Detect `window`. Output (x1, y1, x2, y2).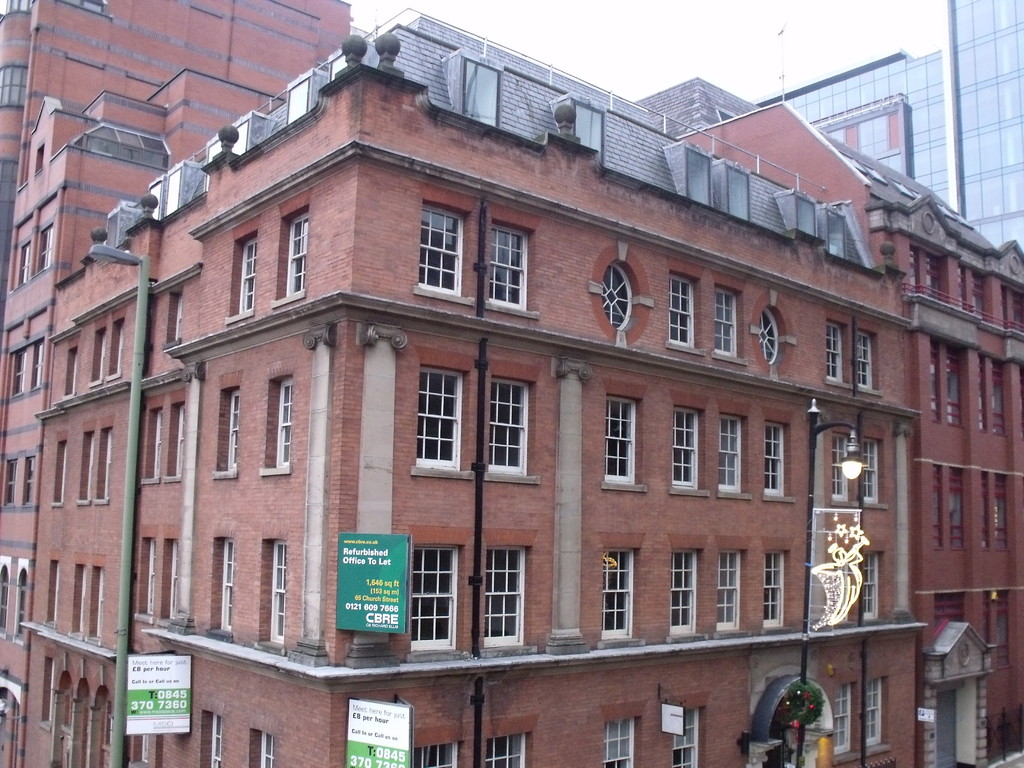
(476, 218, 545, 317).
